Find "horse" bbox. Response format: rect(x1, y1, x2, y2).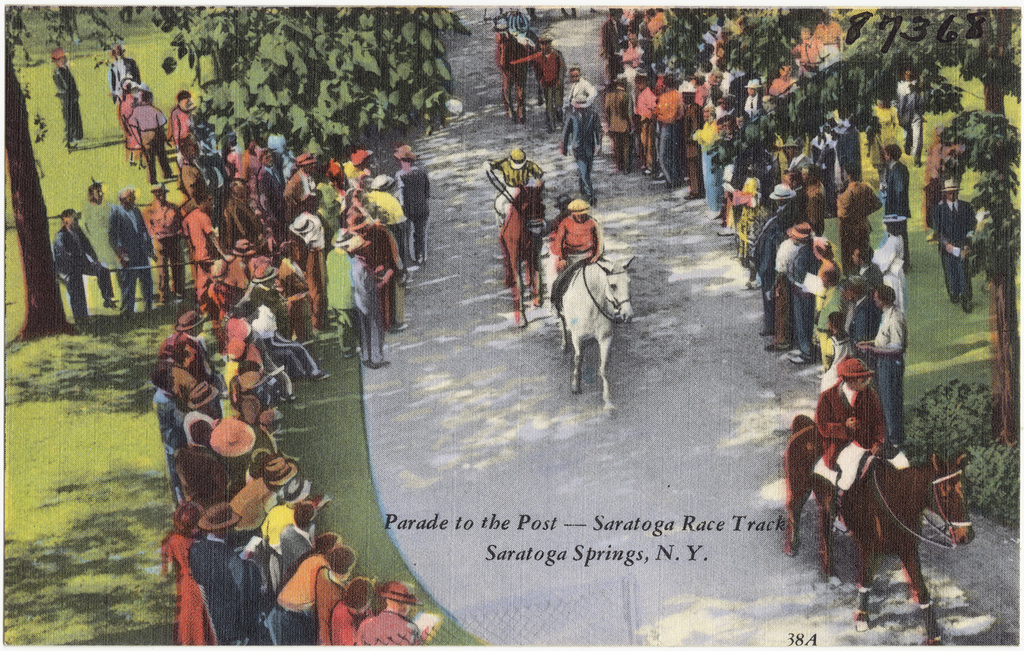
rect(492, 34, 530, 125).
